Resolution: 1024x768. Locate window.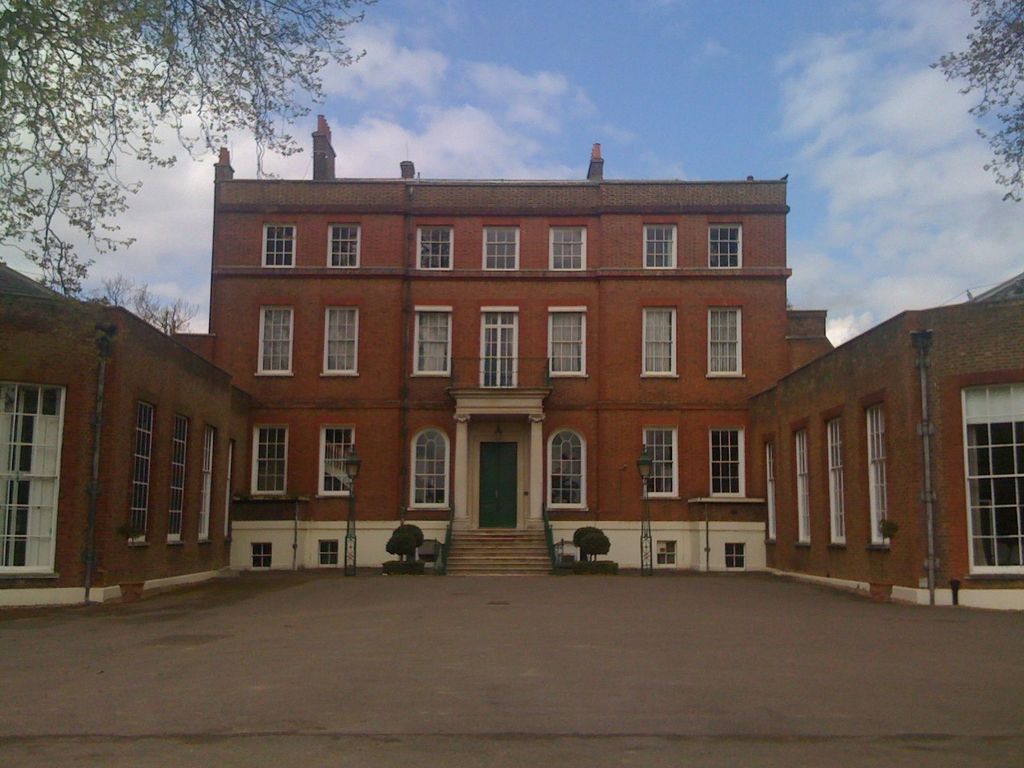
{"x1": 641, "y1": 225, "x2": 675, "y2": 267}.
